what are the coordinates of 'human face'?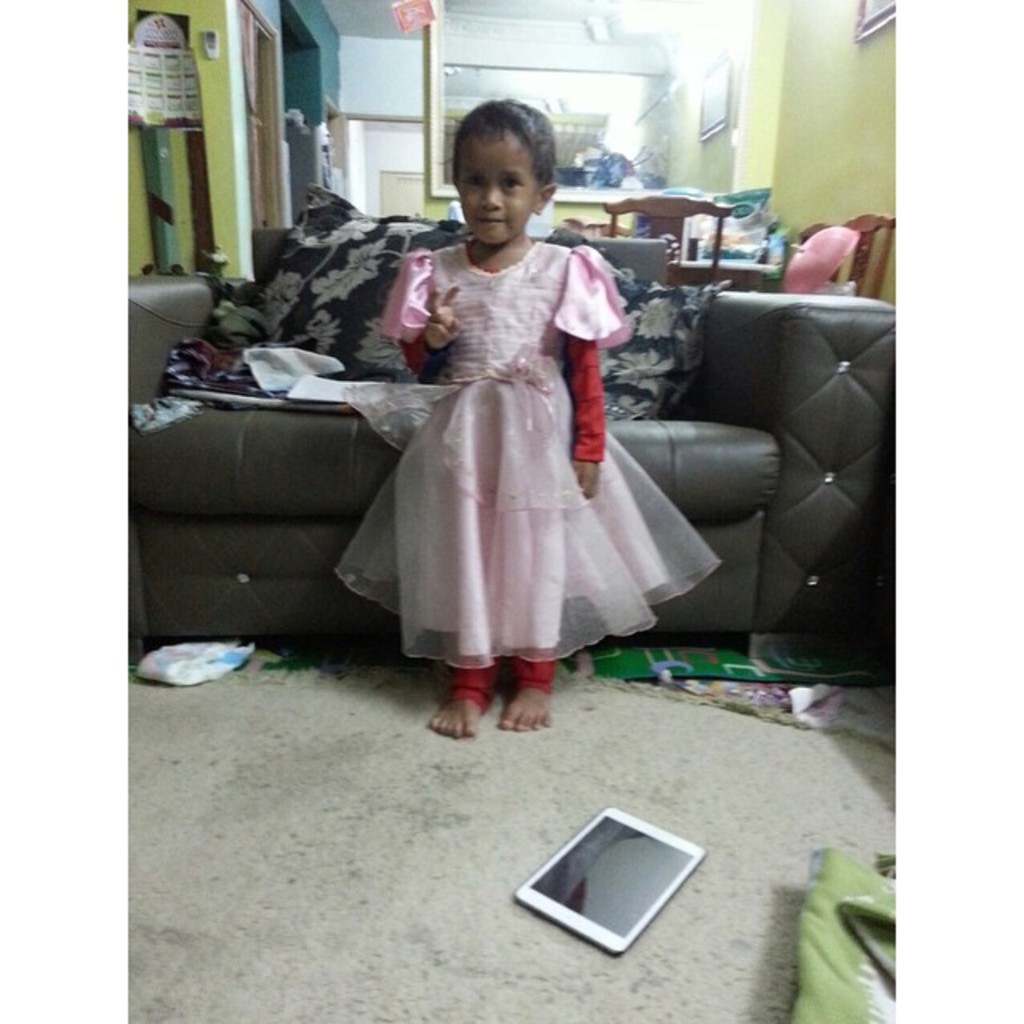
x1=456, y1=128, x2=536, y2=245.
